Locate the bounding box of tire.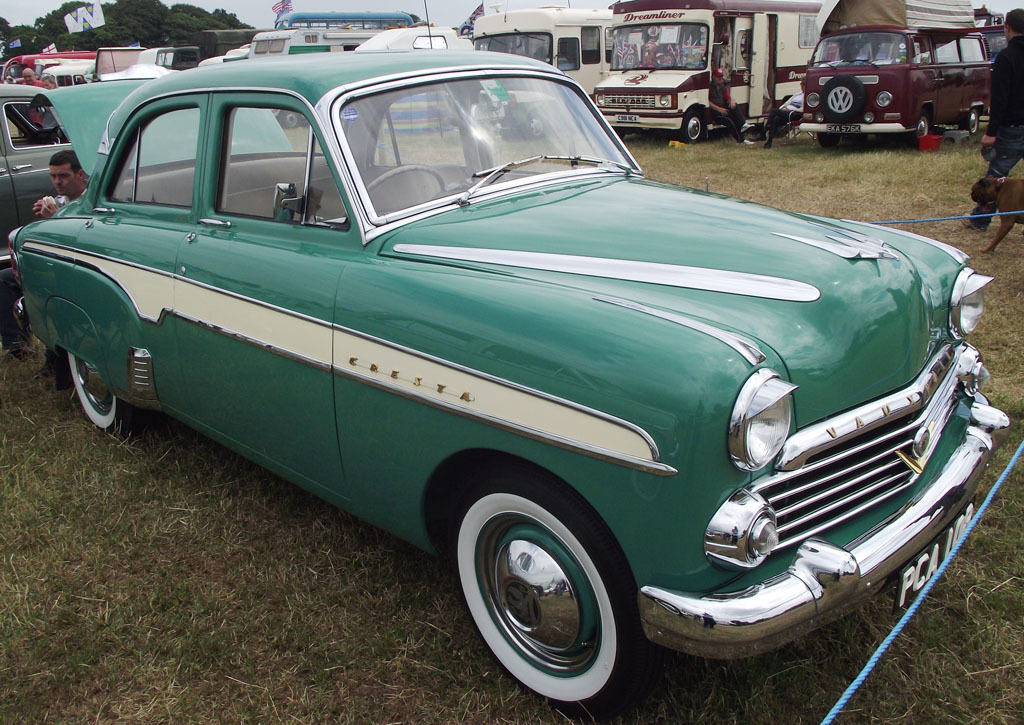
Bounding box: <box>915,112,933,138</box>.
